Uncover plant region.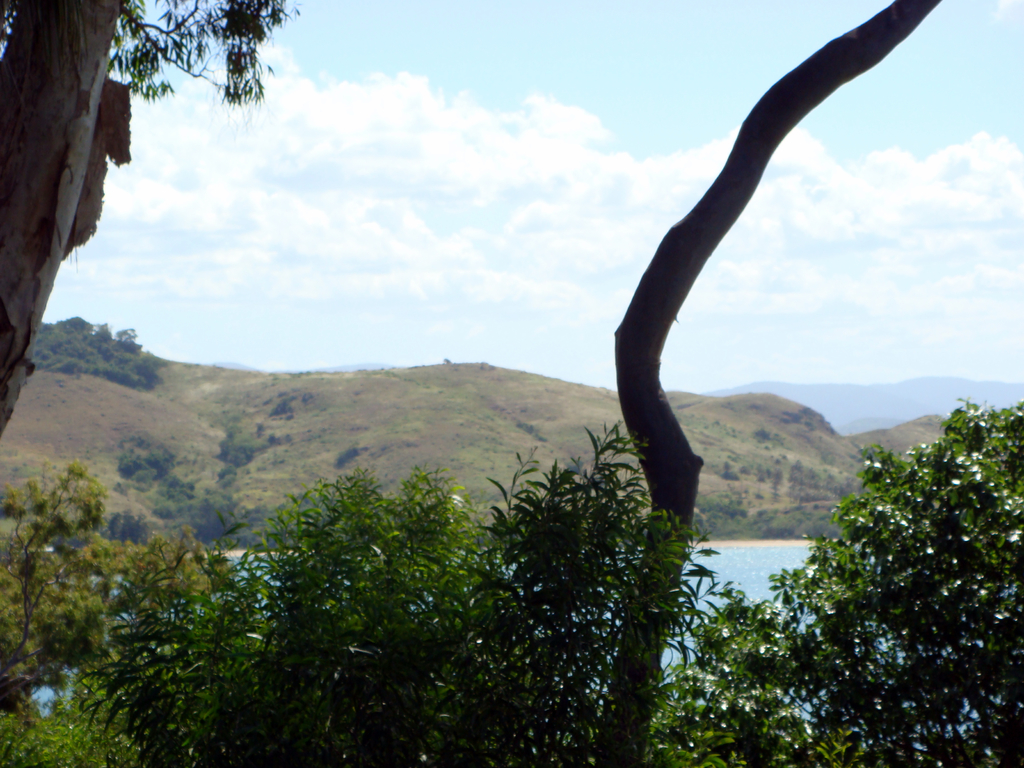
Uncovered: bbox=[420, 413, 737, 767].
